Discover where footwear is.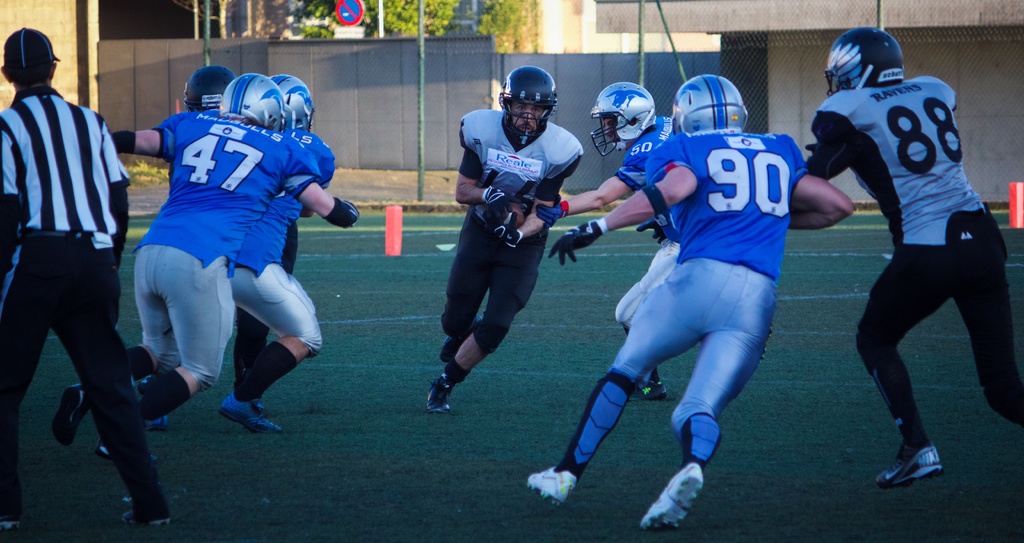
Discovered at 872/437/948/487.
